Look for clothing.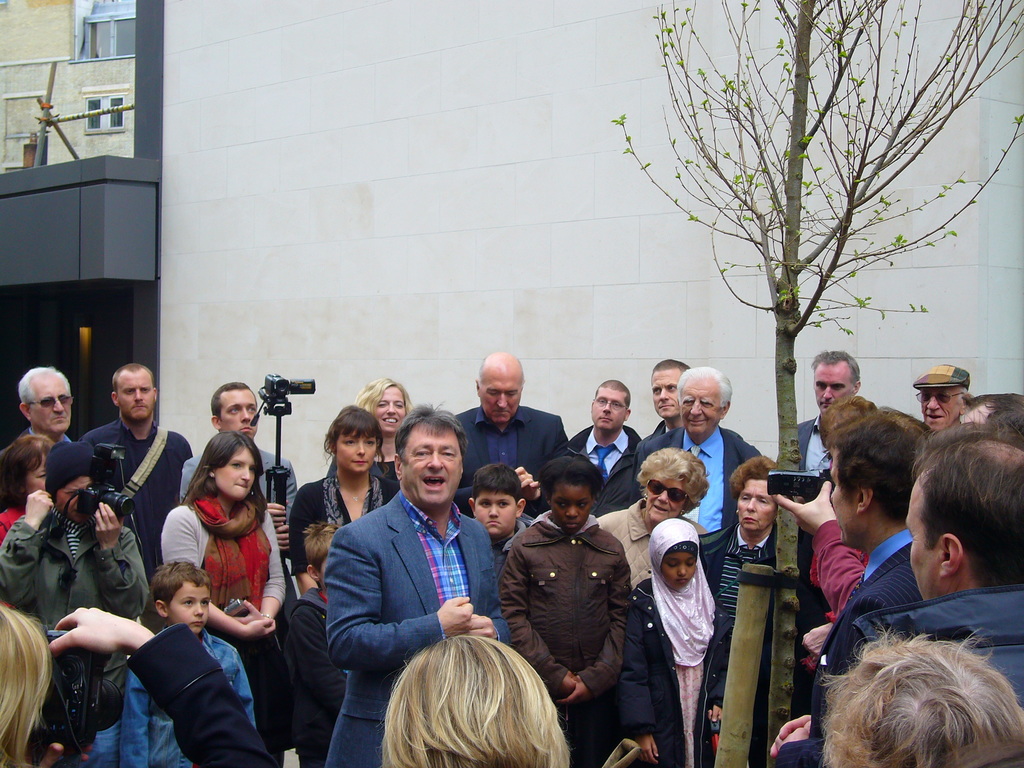
Found: 598 499 696 582.
